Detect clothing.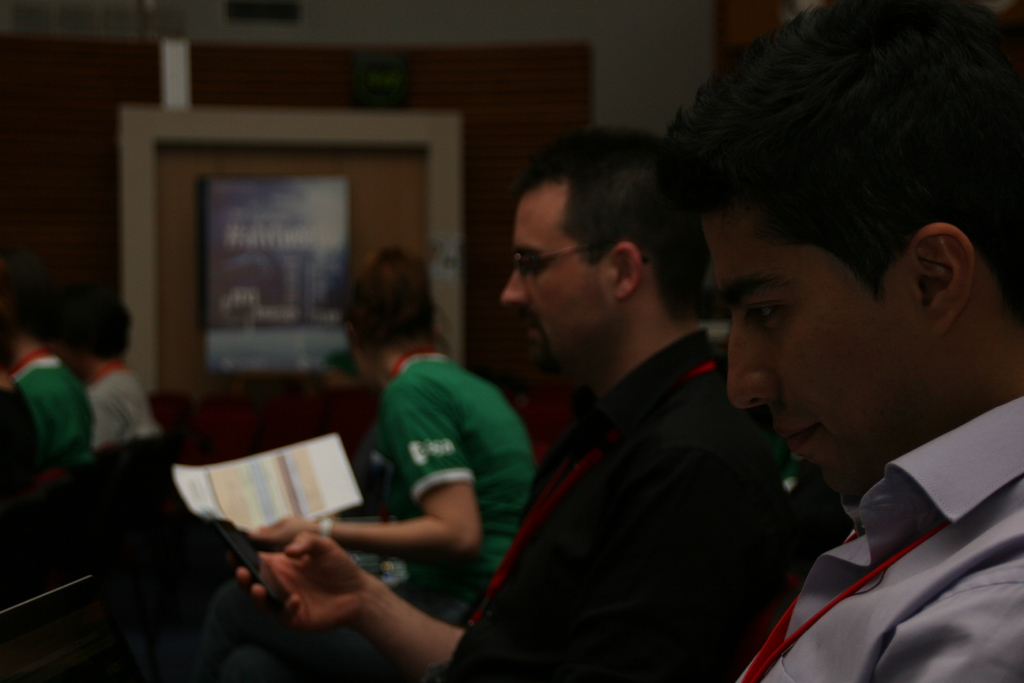
Detected at (x1=741, y1=393, x2=1023, y2=682).
